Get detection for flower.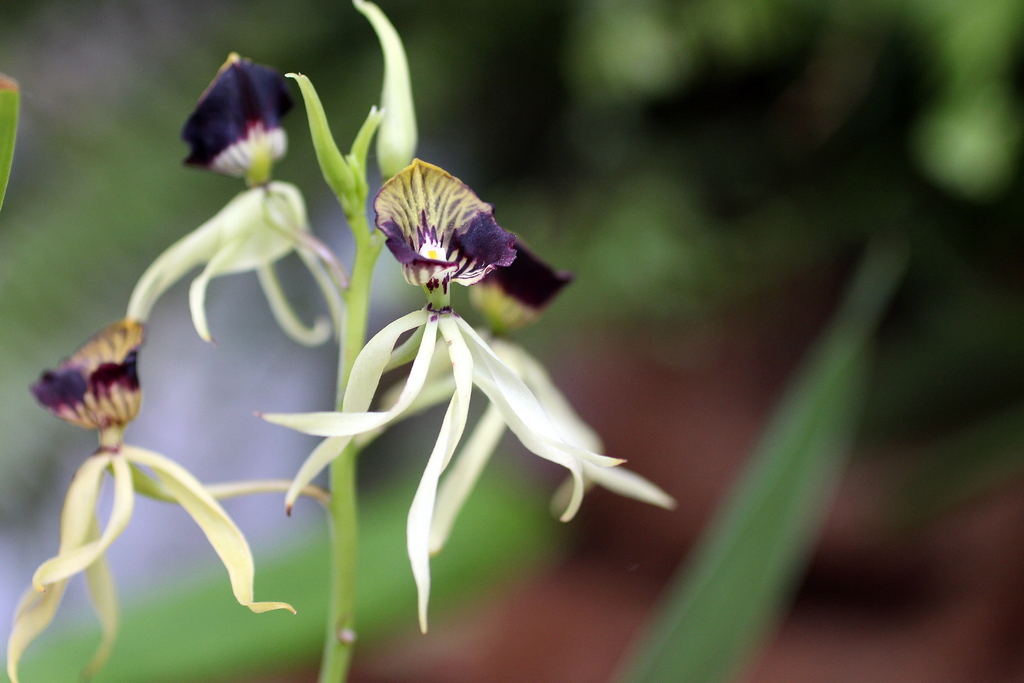
Detection: bbox(380, 147, 519, 303).
